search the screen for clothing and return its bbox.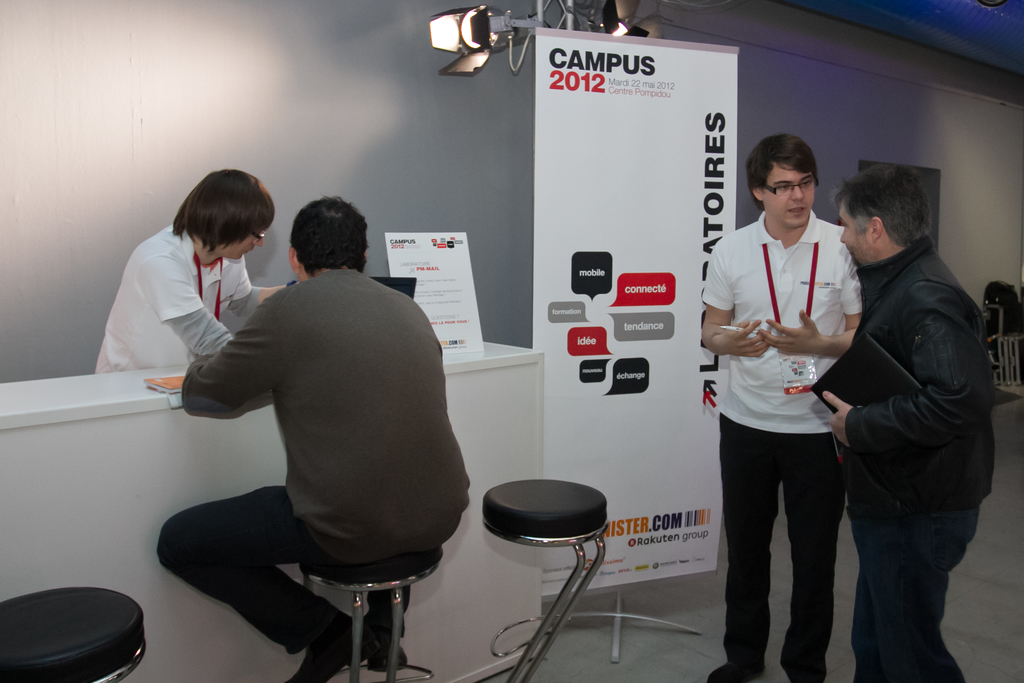
Found: x1=701 y1=210 x2=867 y2=681.
